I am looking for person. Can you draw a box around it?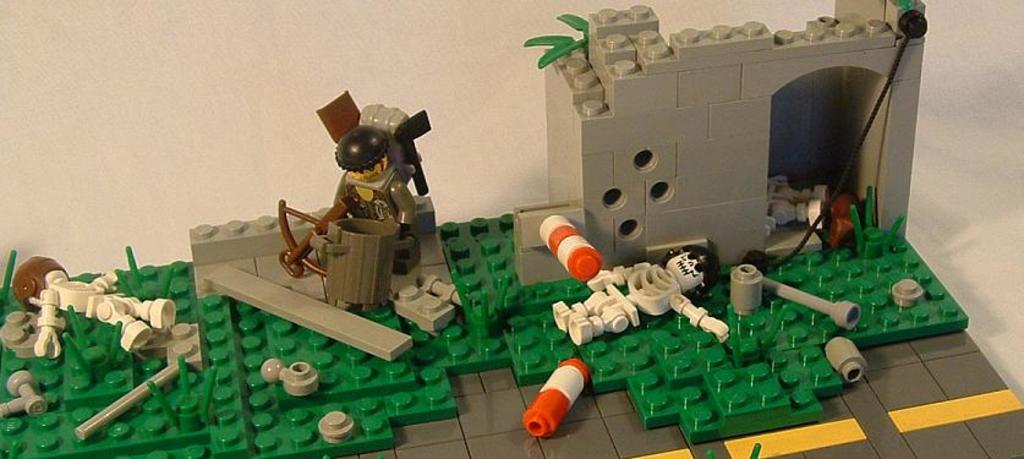
Sure, the bounding box is left=9, top=251, right=176, bottom=360.
